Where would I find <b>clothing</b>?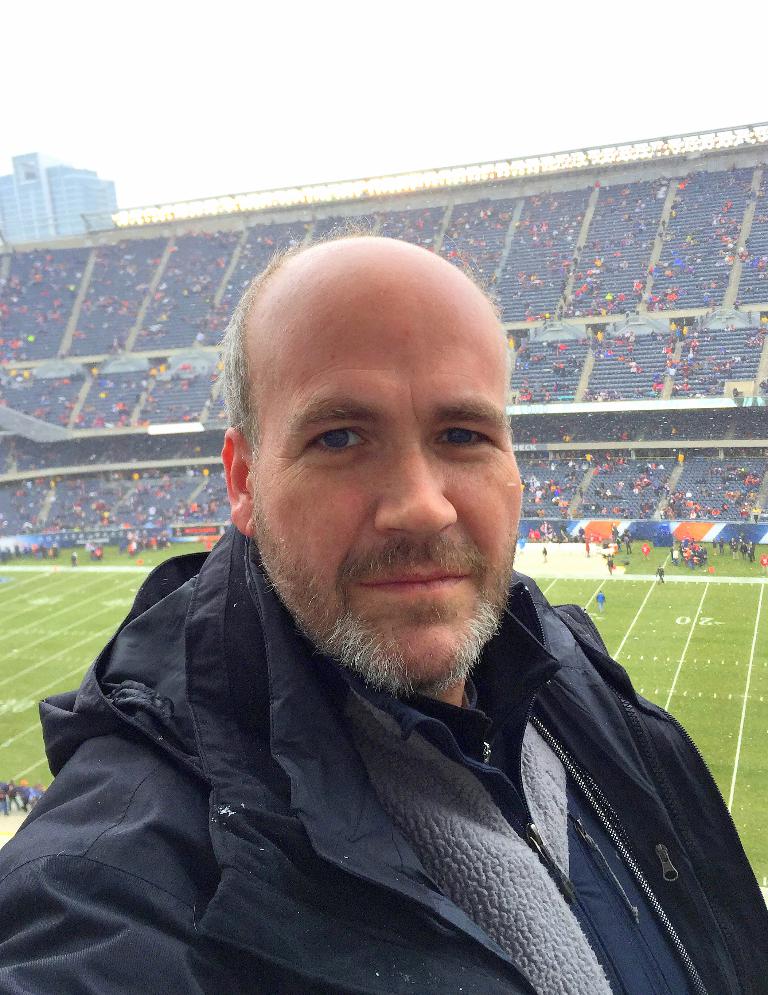
At {"x1": 16, "y1": 557, "x2": 713, "y2": 989}.
